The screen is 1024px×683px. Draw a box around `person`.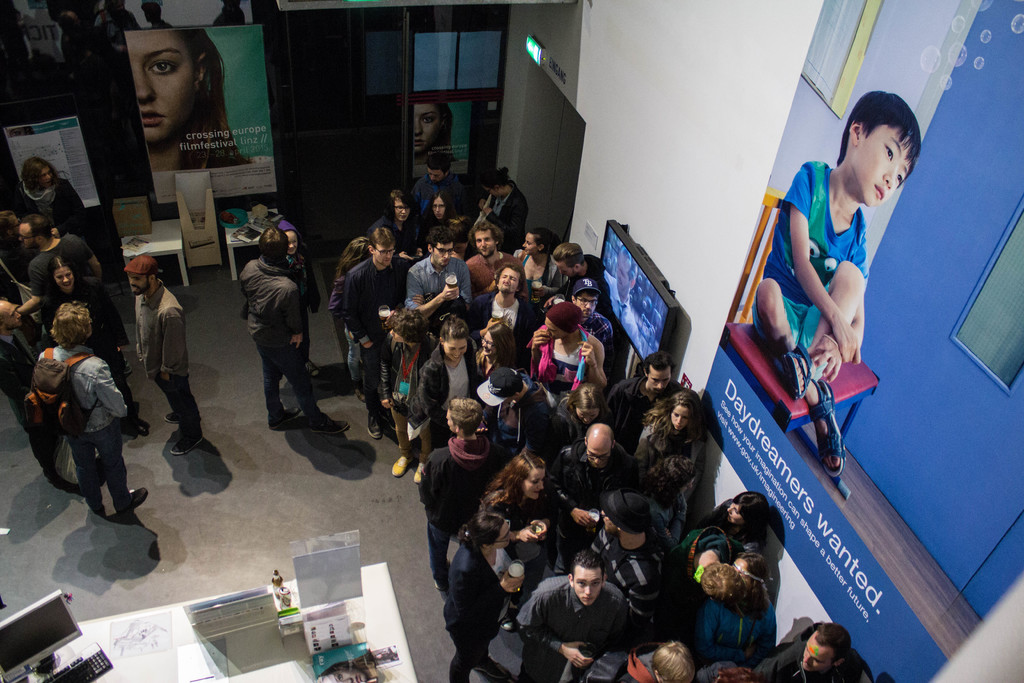
l=476, t=366, r=550, b=448.
